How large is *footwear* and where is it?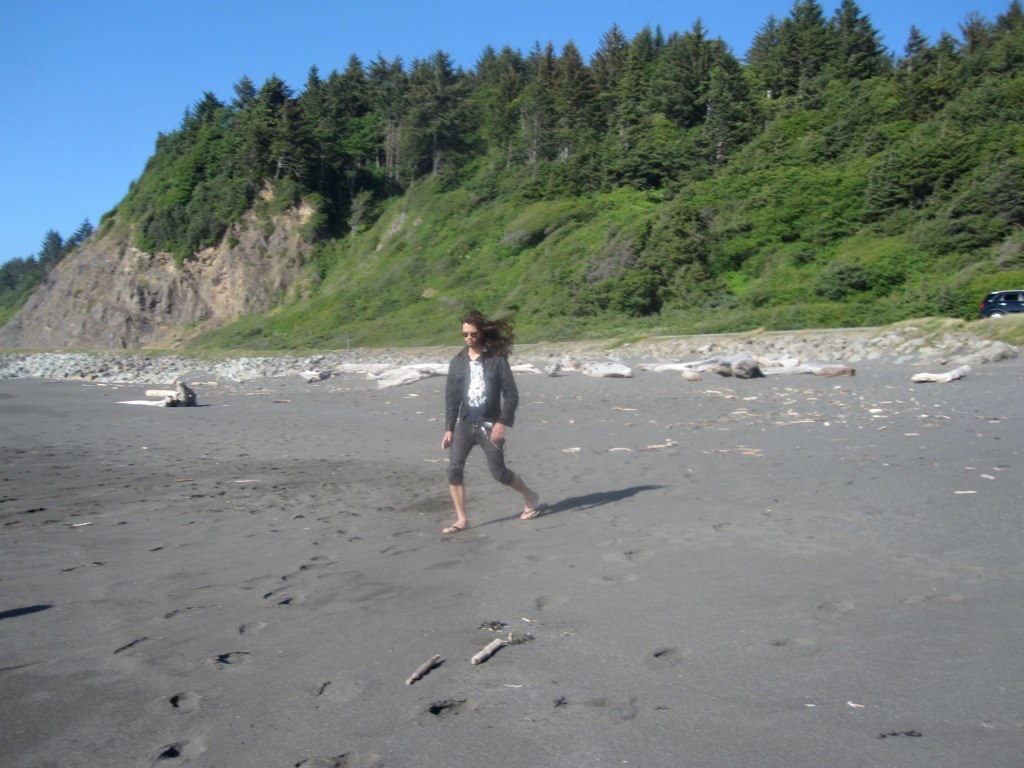
Bounding box: 444, 525, 471, 530.
